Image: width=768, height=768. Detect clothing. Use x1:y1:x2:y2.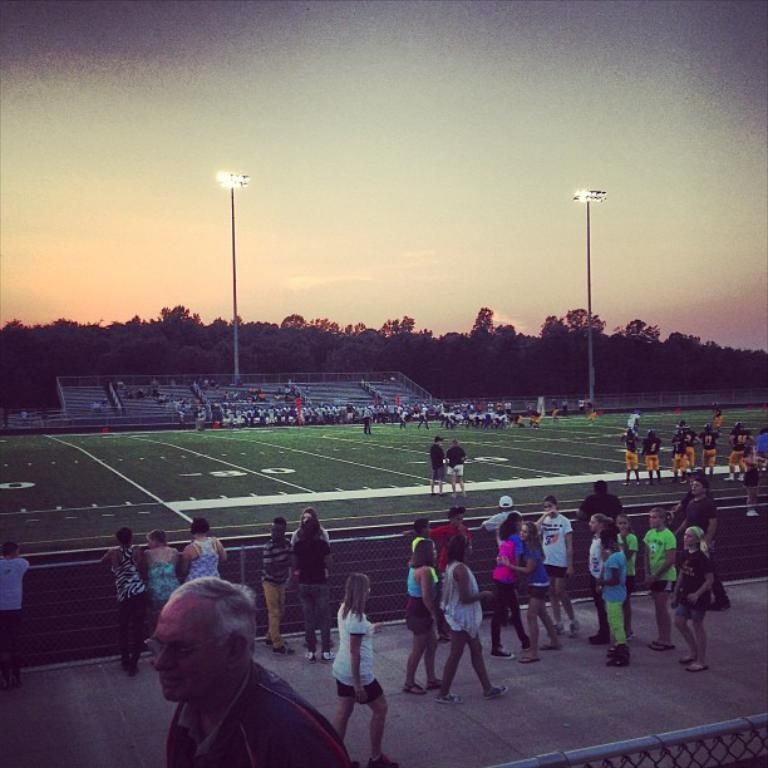
676:496:727:616.
